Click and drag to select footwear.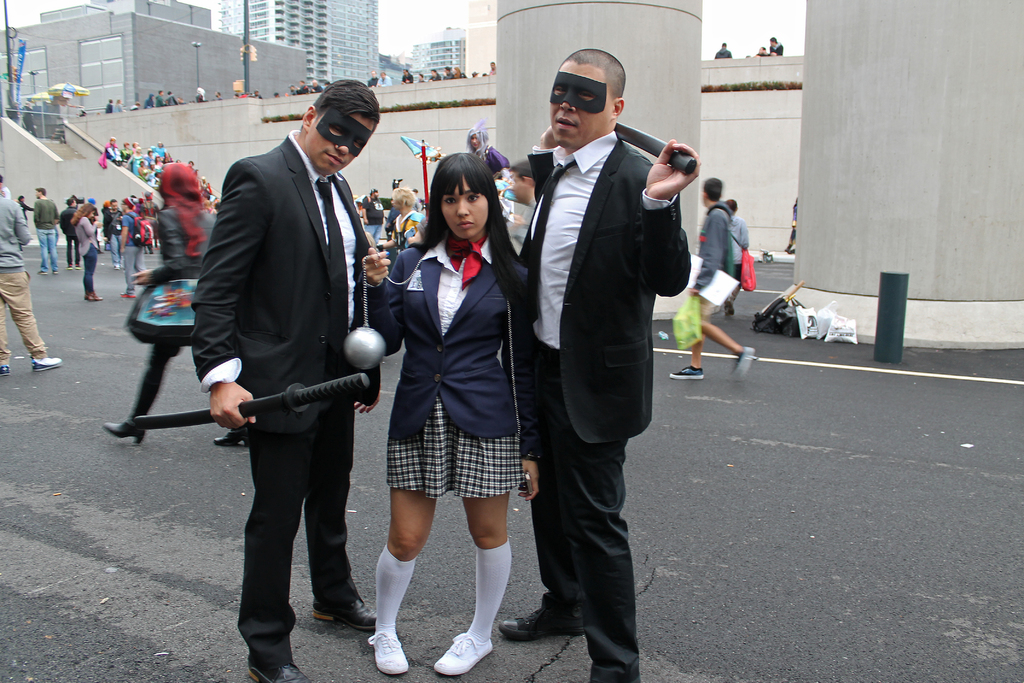
Selection: (left=32, top=357, right=61, bottom=369).
